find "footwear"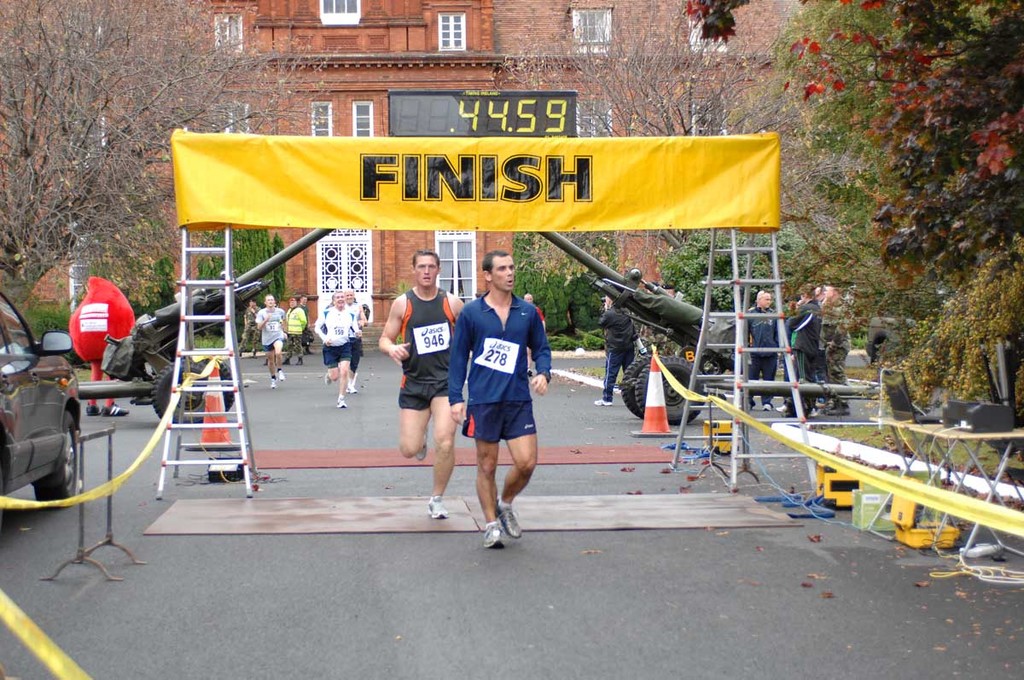
[x1=594, y1=396, x2=615, y2=406]
